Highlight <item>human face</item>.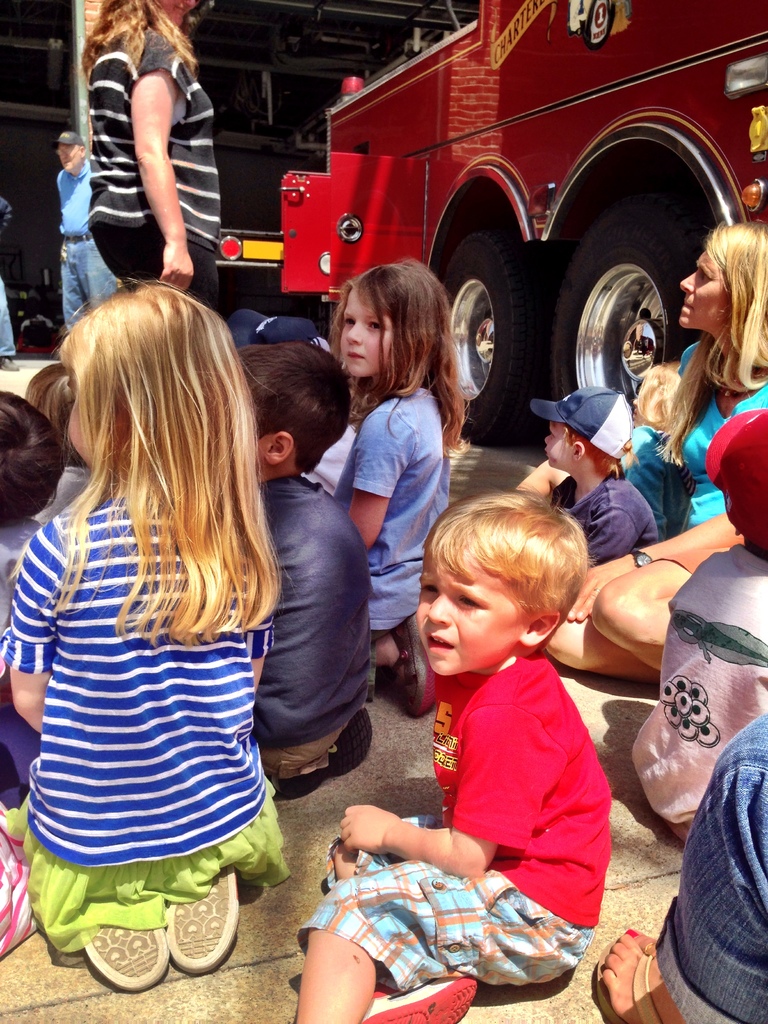
Highlighted region: <region>415, 554, 527, 672</region>.
